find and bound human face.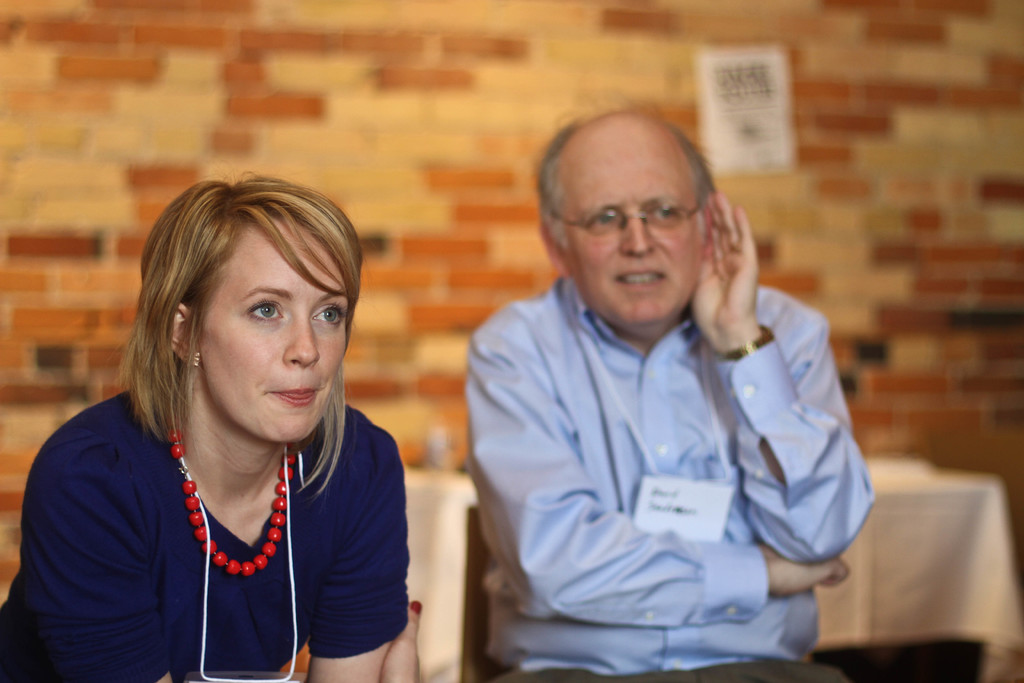
Bound: rect(555, 132, 711, 324).
